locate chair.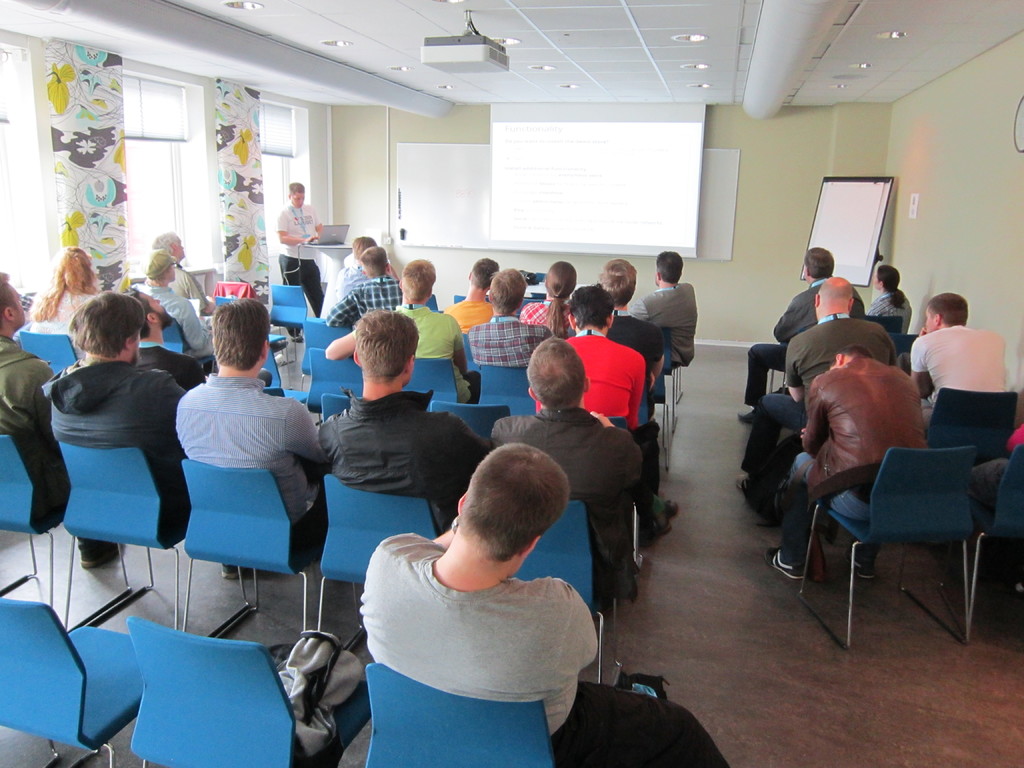
Bounding box: bbox(355, 653, 563, 767).
